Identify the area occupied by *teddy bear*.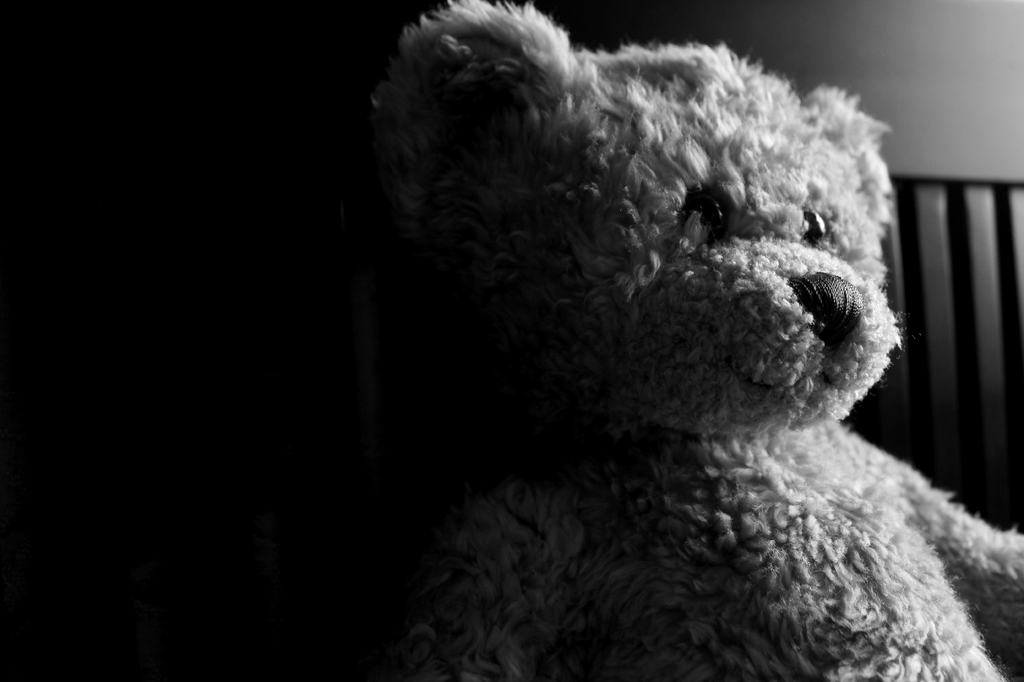
Area: {"left": 375, "top": 0, "right": 1023, "bottom": 681}.
